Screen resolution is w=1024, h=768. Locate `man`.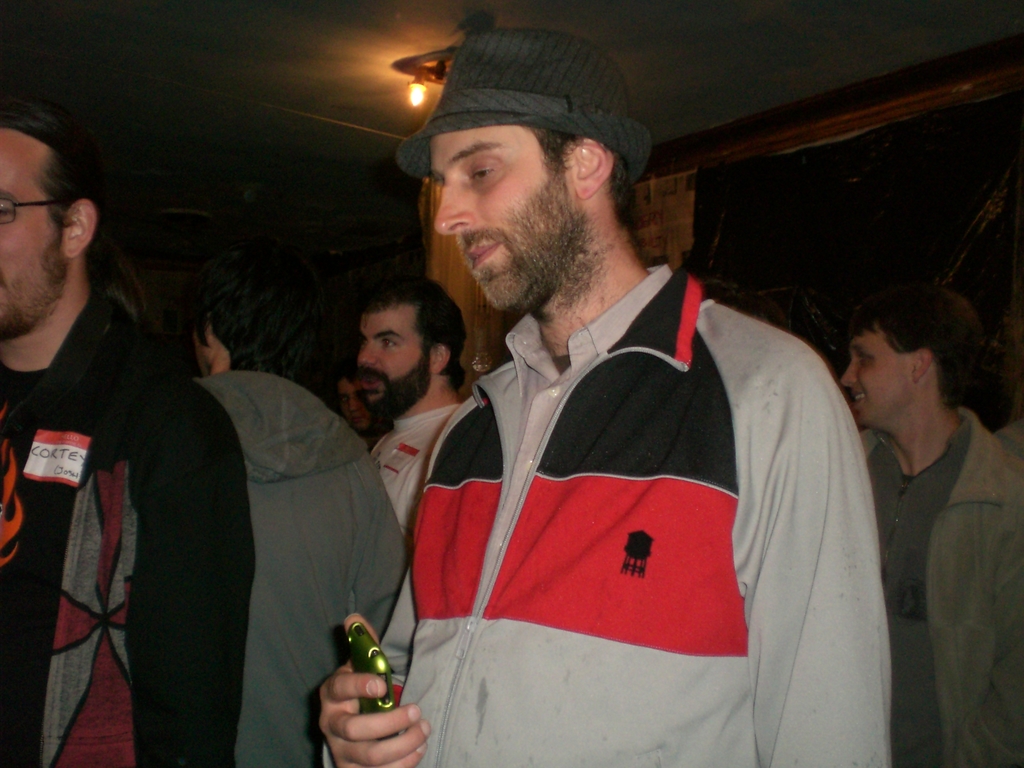
bbox=[842, 282, 1023, 767].
